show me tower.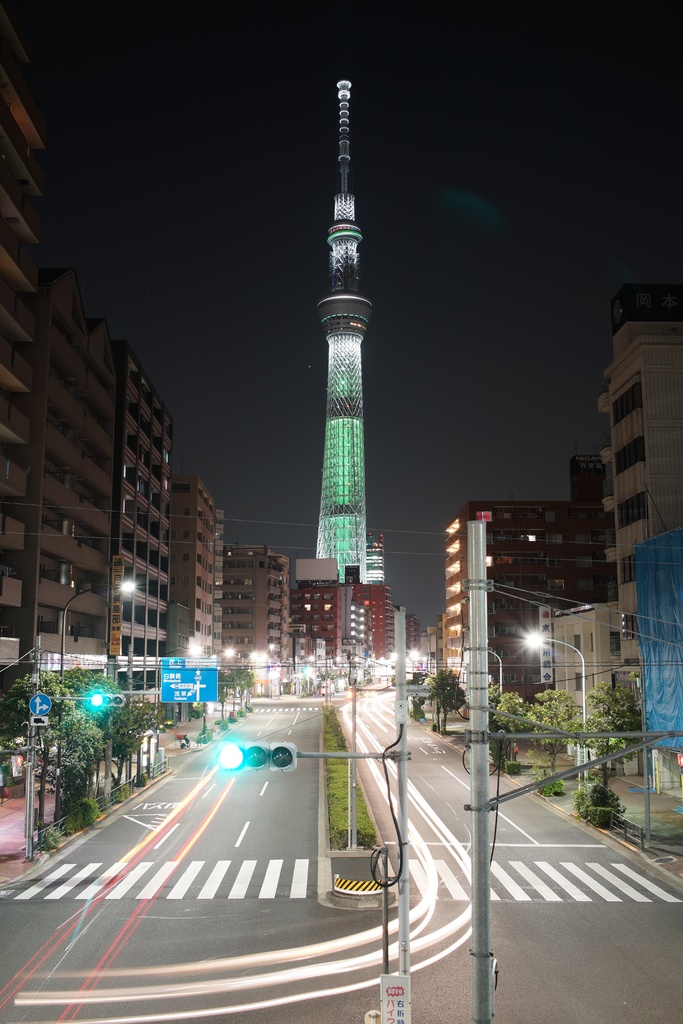
tower is here: {"x1": 0, "y1": 1, "x2": 50, "y2": 703}.
